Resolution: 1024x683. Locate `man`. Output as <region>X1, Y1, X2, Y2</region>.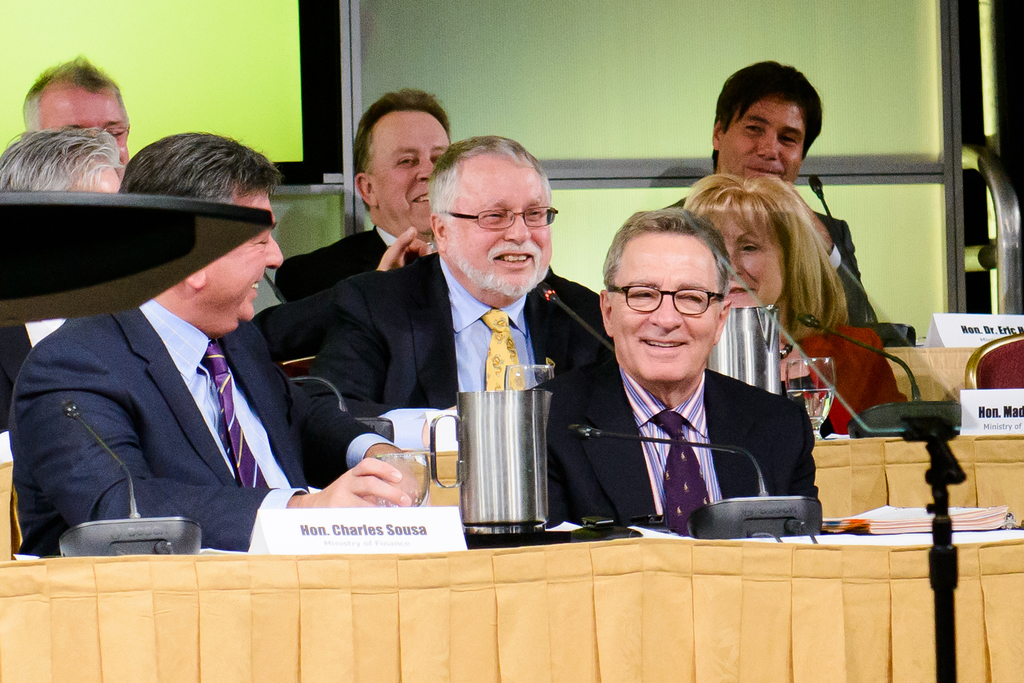
<region>662, 60, 874, 333</region>.
